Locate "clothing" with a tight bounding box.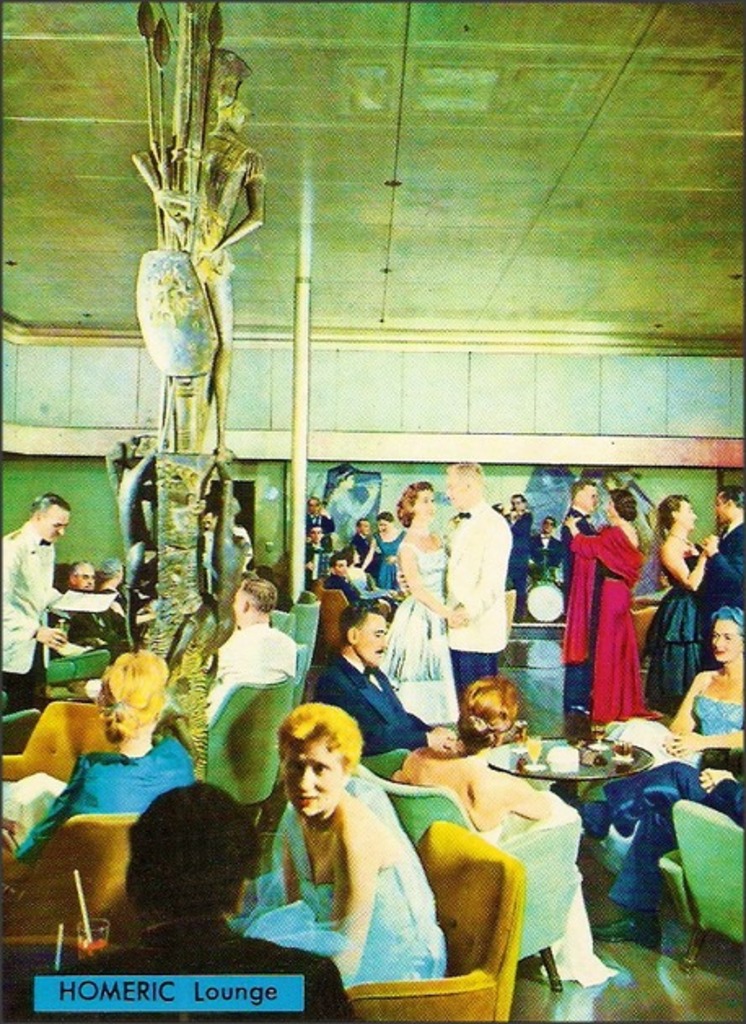
BBox(689, 527, 744, 607).
